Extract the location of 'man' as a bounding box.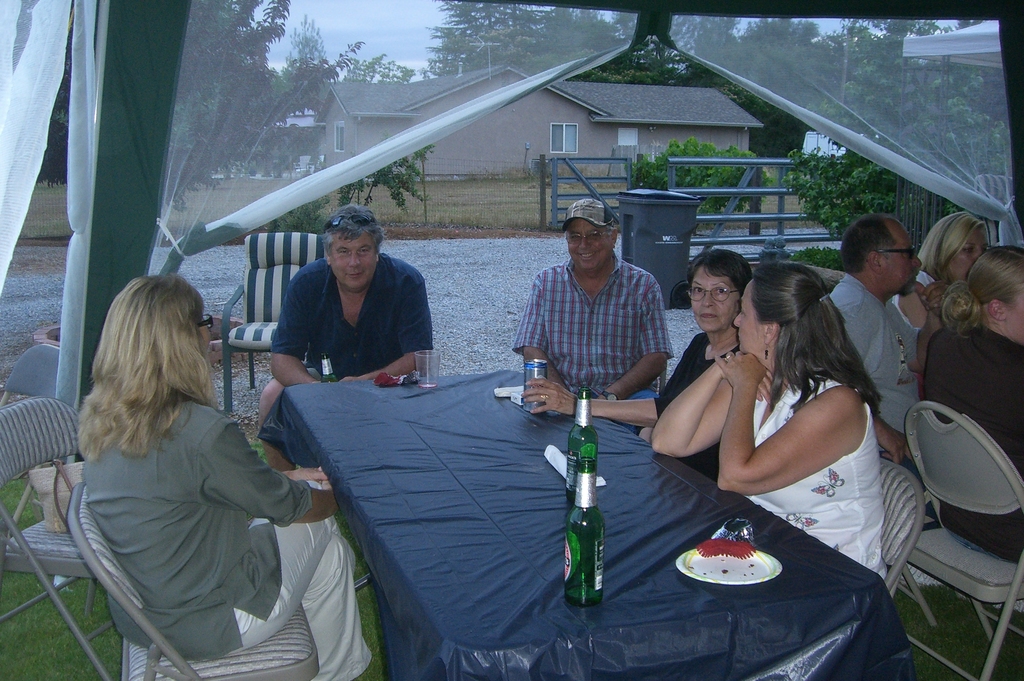
818:213:942:464.
